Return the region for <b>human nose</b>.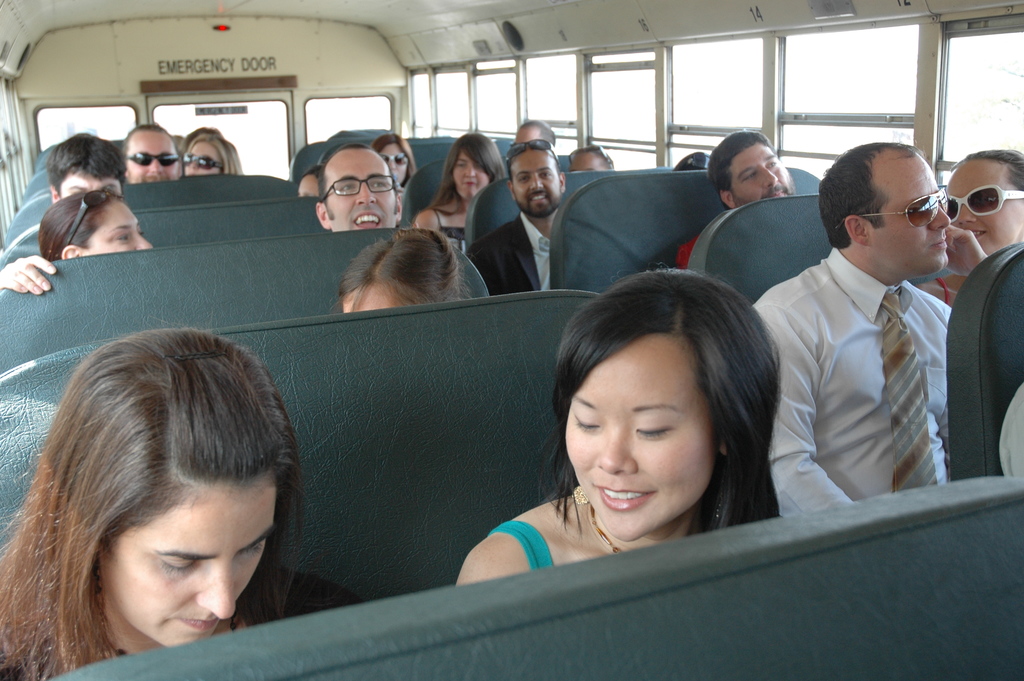
{"x1": 530, "y1": 173, "x2": 544, "y2": 192}.
